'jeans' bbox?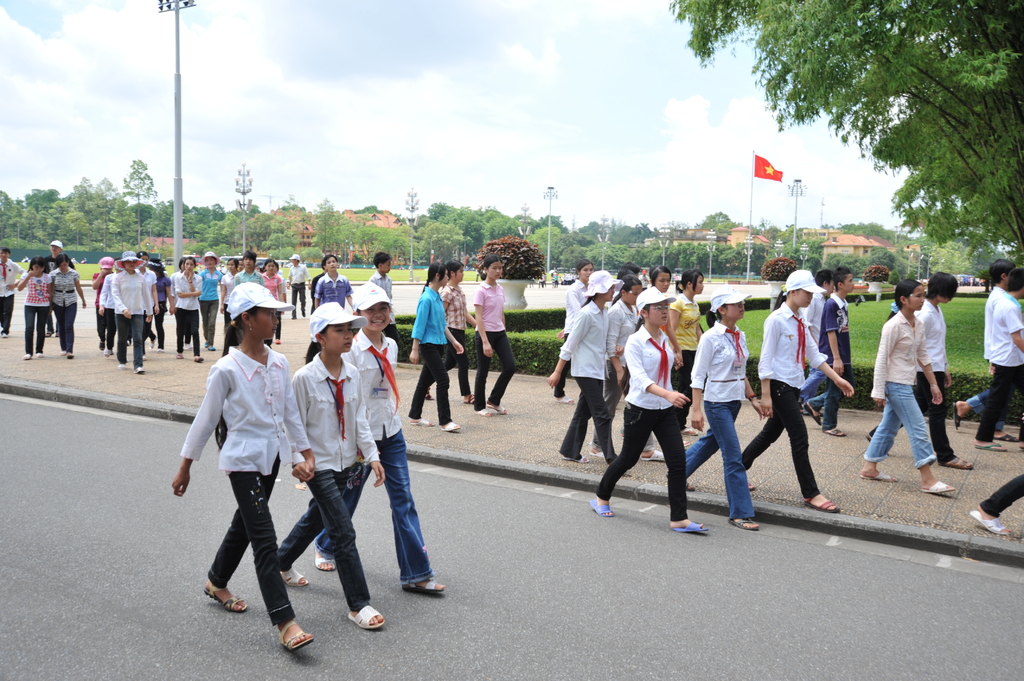
<region>118, 308, 152, 368</region>
